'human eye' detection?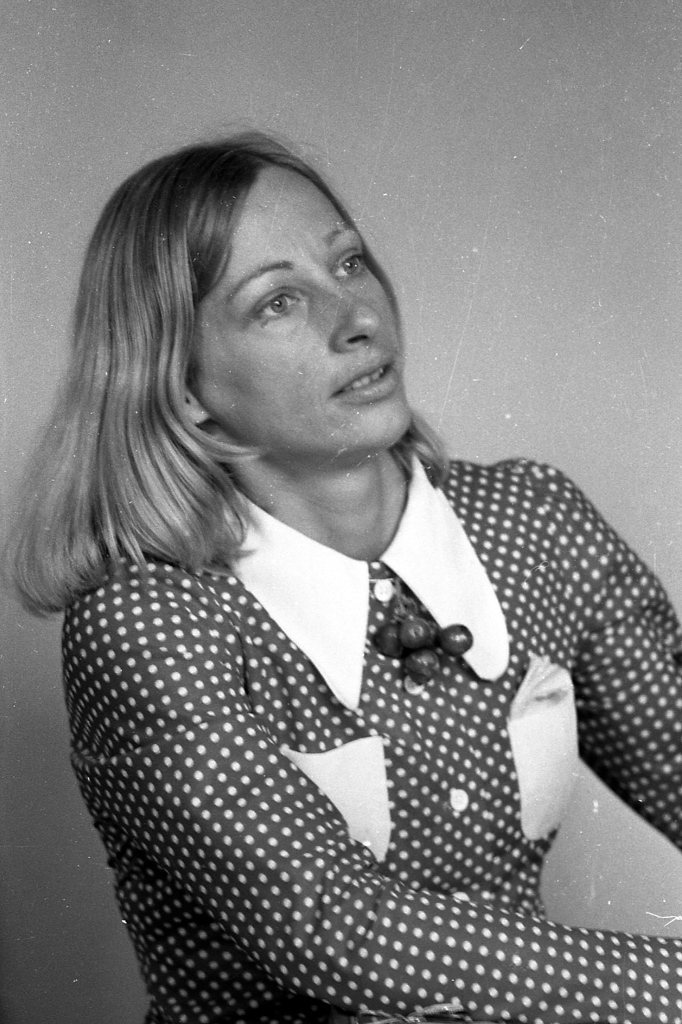
[x1=255, y1=280, x2=298, y2=324]
